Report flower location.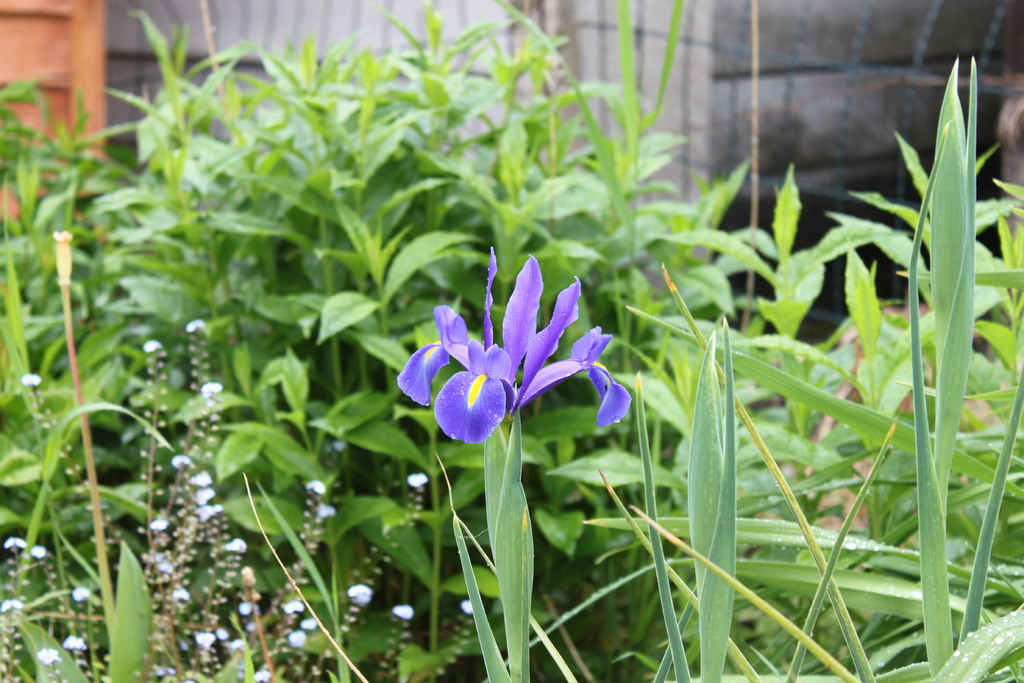
Report: detection(30, 547, 45, 559).
